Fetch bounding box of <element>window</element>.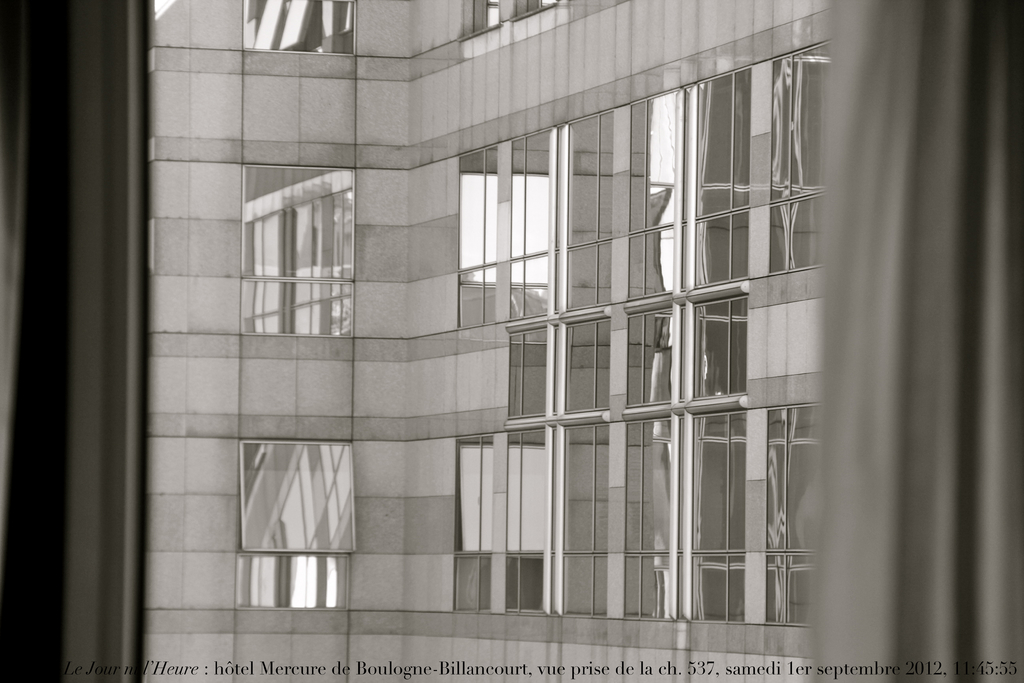
Bbox: region(457, 0, 503, 38).
